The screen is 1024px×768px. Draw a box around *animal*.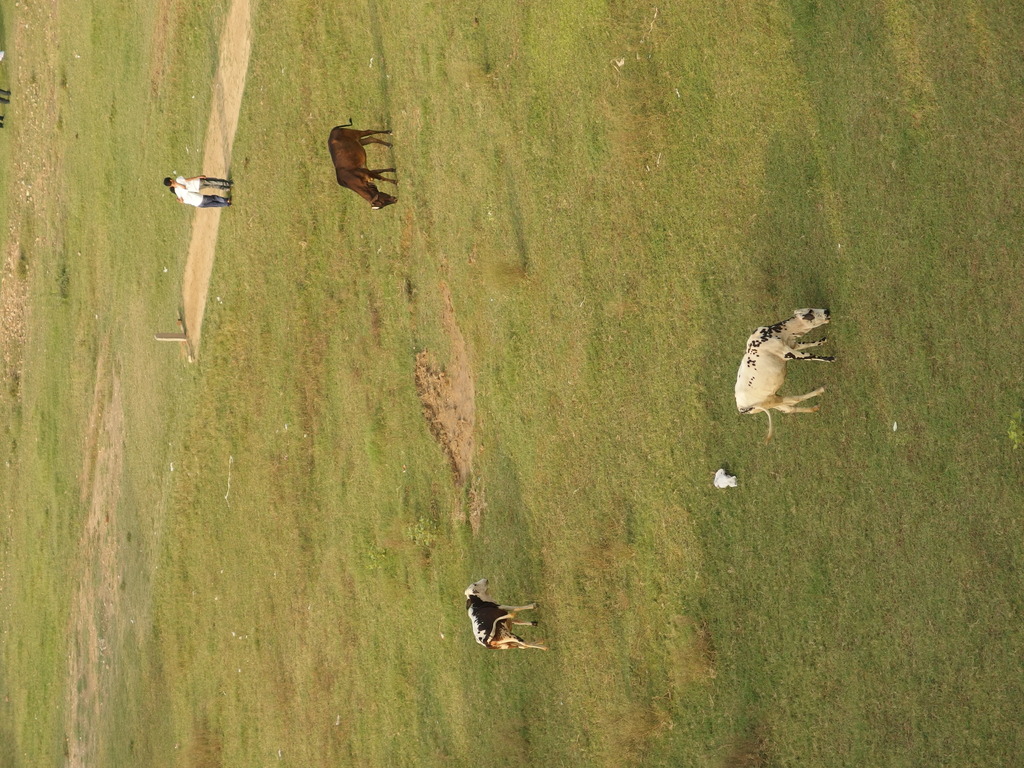
l=731, t=300, r=839, b=441.
